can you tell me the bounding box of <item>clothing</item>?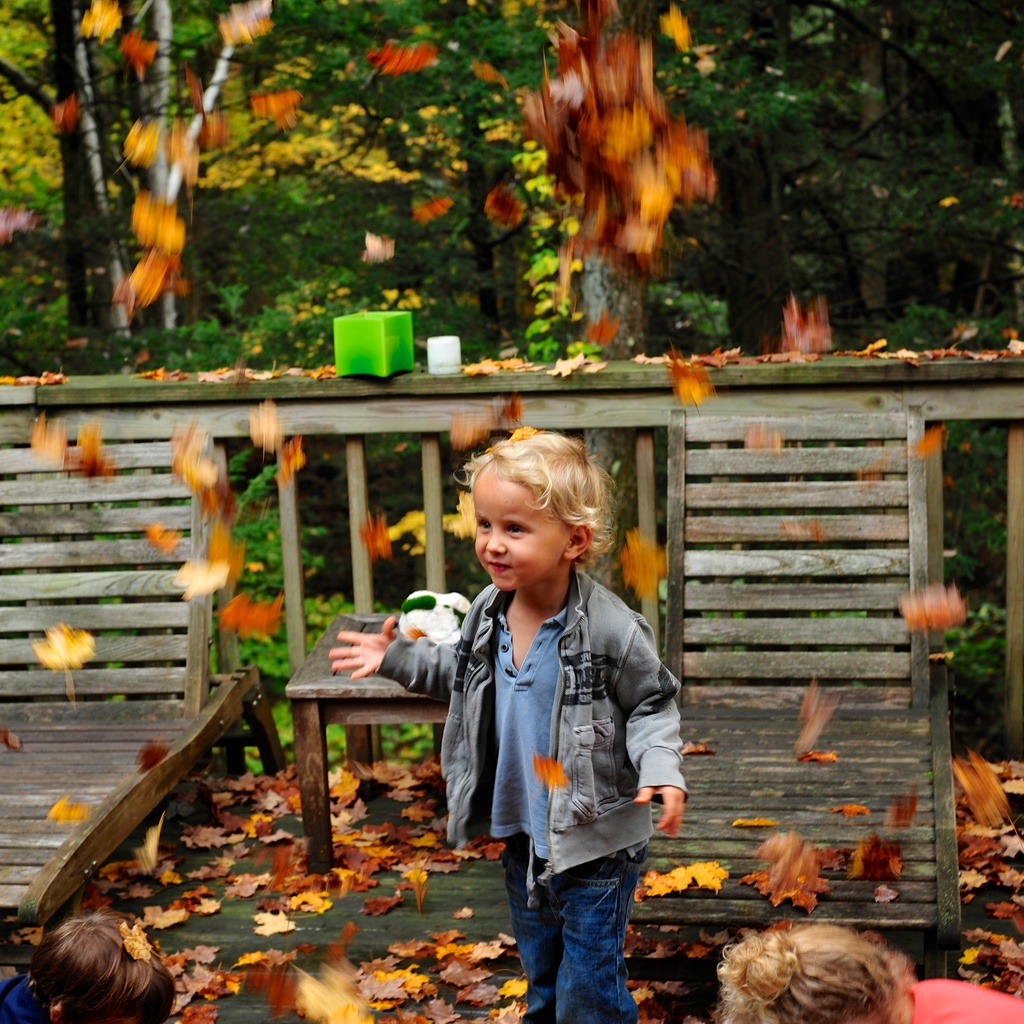
{"x1": 371, "y1": 561, "x2": 687, "y2": 1023}.
